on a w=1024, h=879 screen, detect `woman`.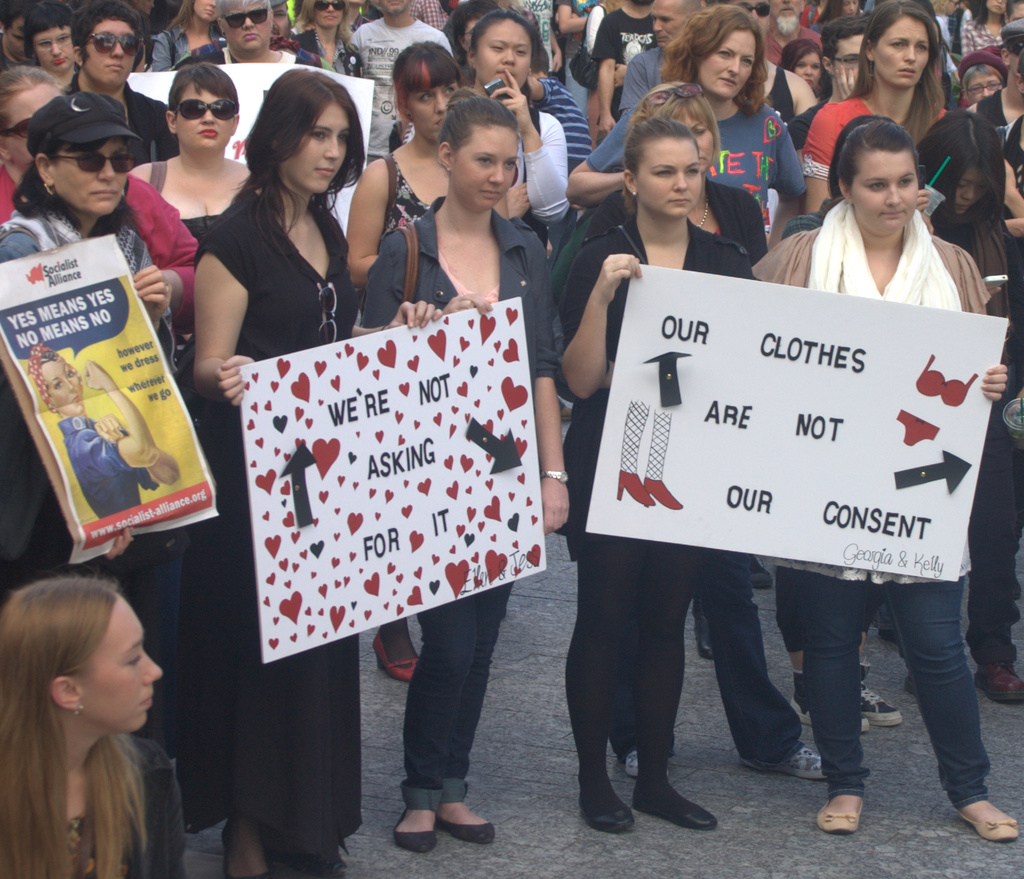
<region>3, 89, 207, 843</region>.
